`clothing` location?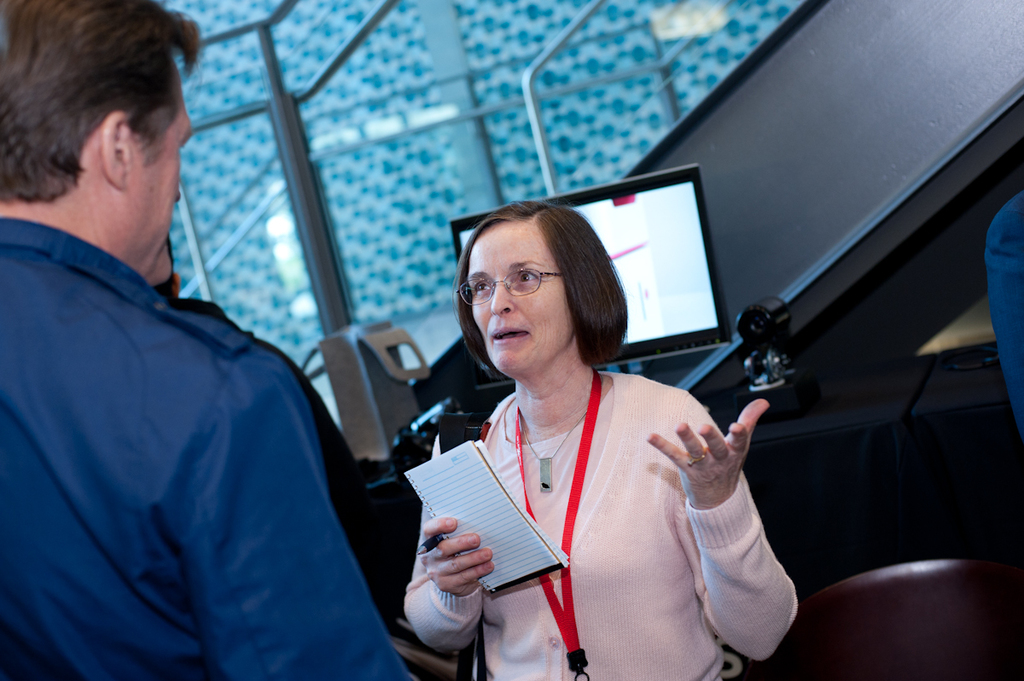
(0, 216, 414, 680)
